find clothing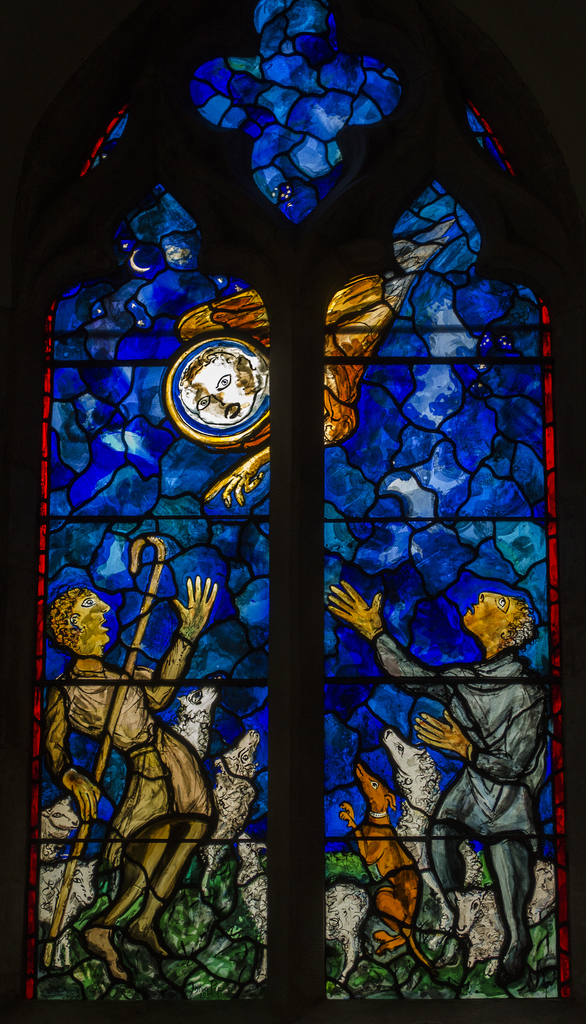
{"x1": 379, "y1": 631, "x2": 546, "y2": 831}
